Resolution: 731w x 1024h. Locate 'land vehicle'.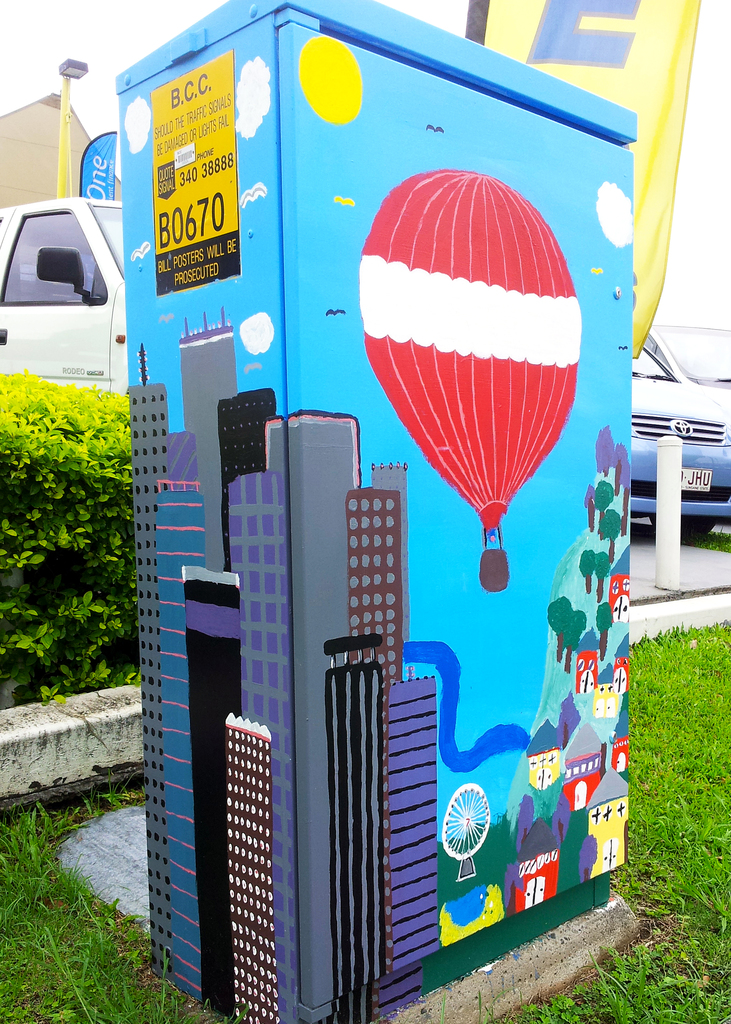
crop(641, 321, 730, 420).
